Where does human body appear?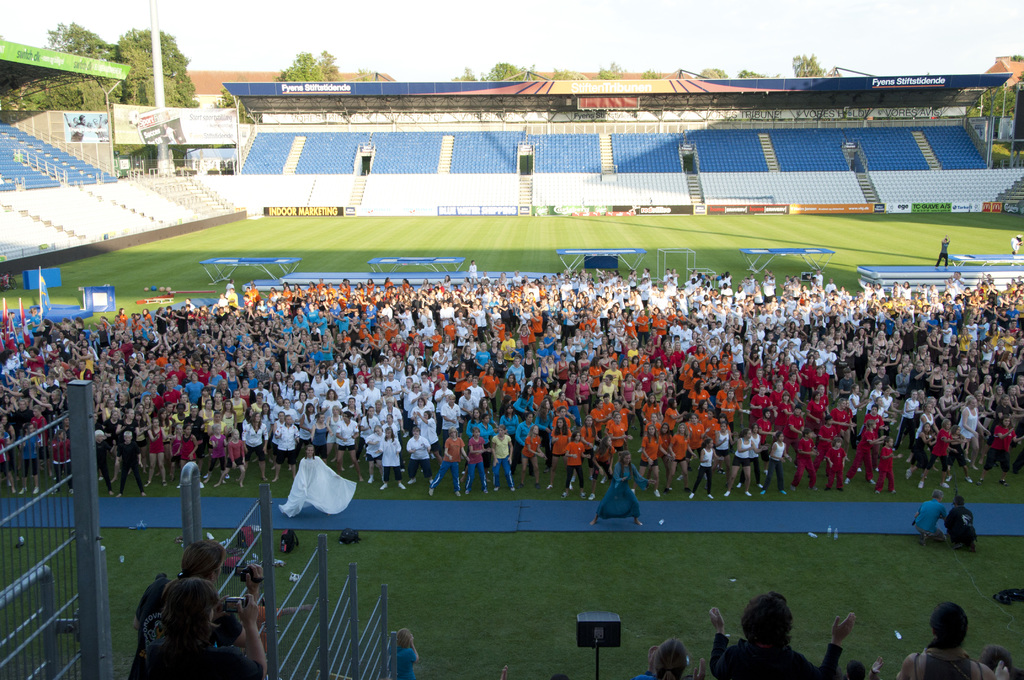
Appears at [767,366,783,386].
